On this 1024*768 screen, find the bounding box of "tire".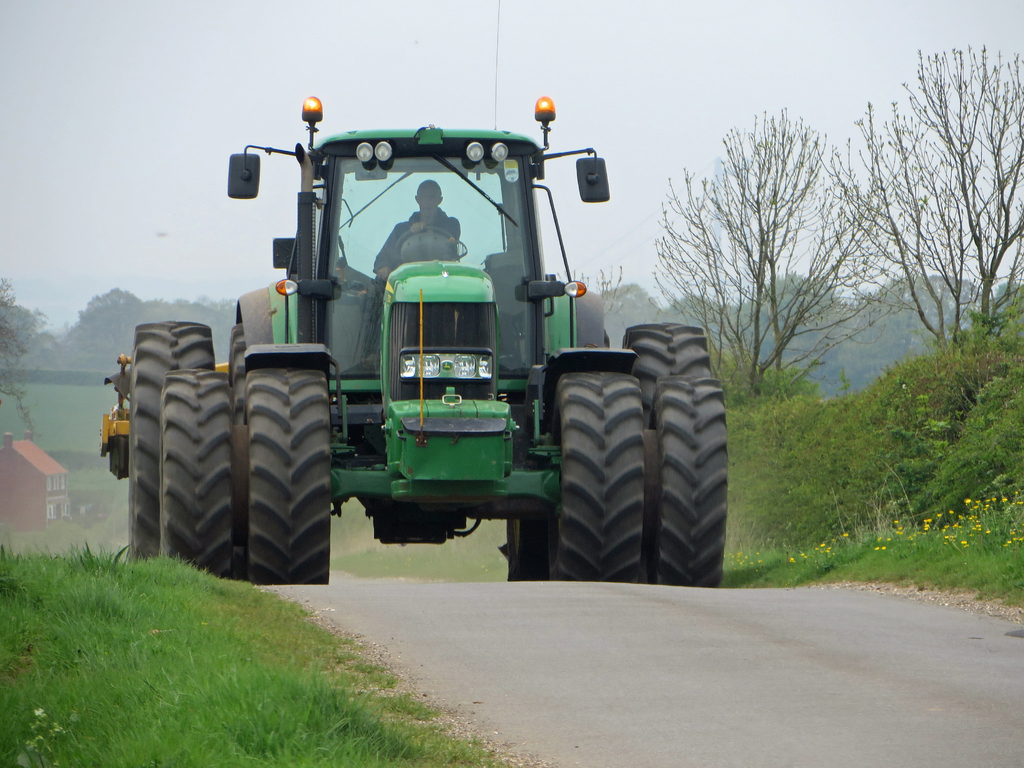
Bounding box: locate(245, 365, 332, 582).
